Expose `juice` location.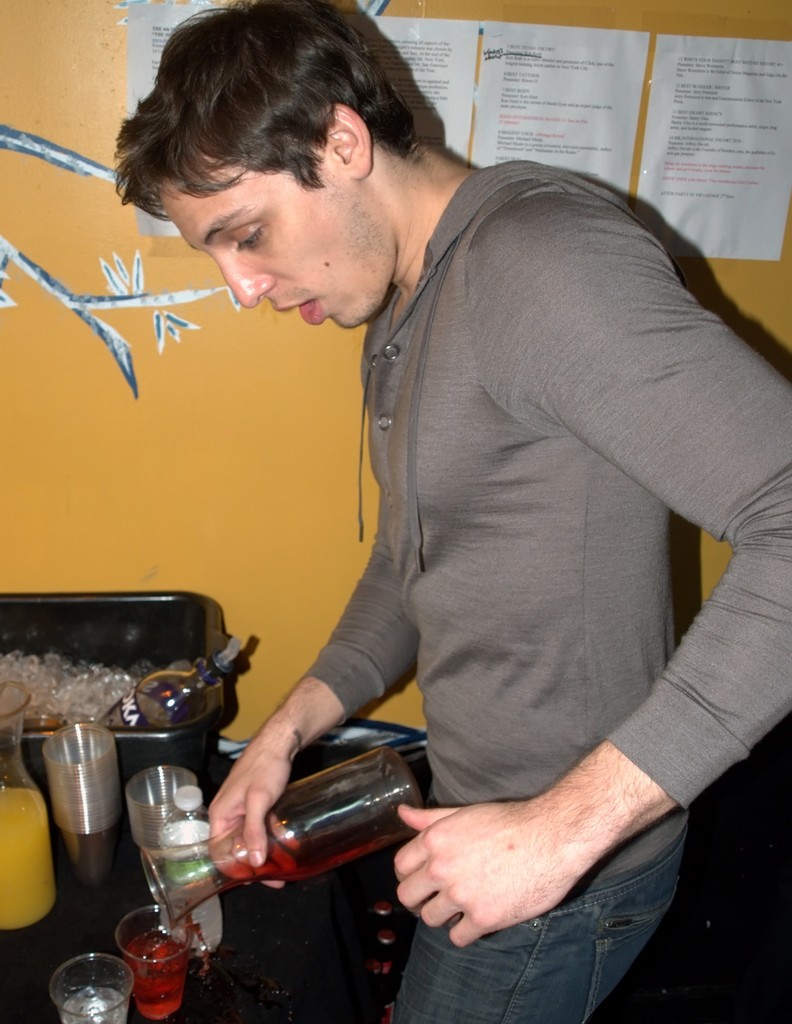
Exposed at 0:788:47:931.
